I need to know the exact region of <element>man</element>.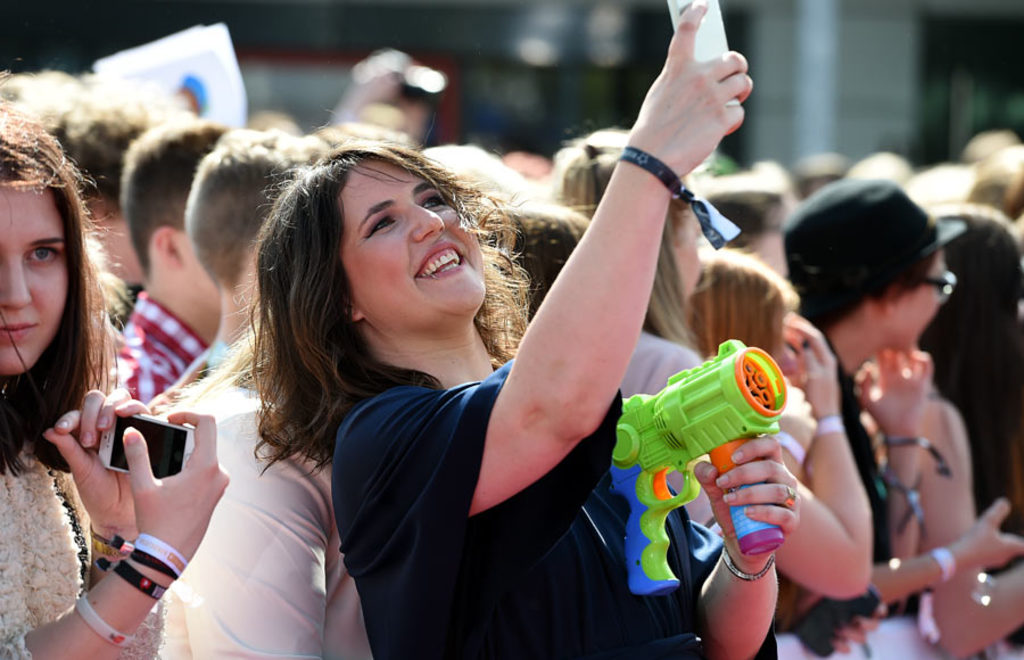
Region: rect(38, 89, 193, 333).
